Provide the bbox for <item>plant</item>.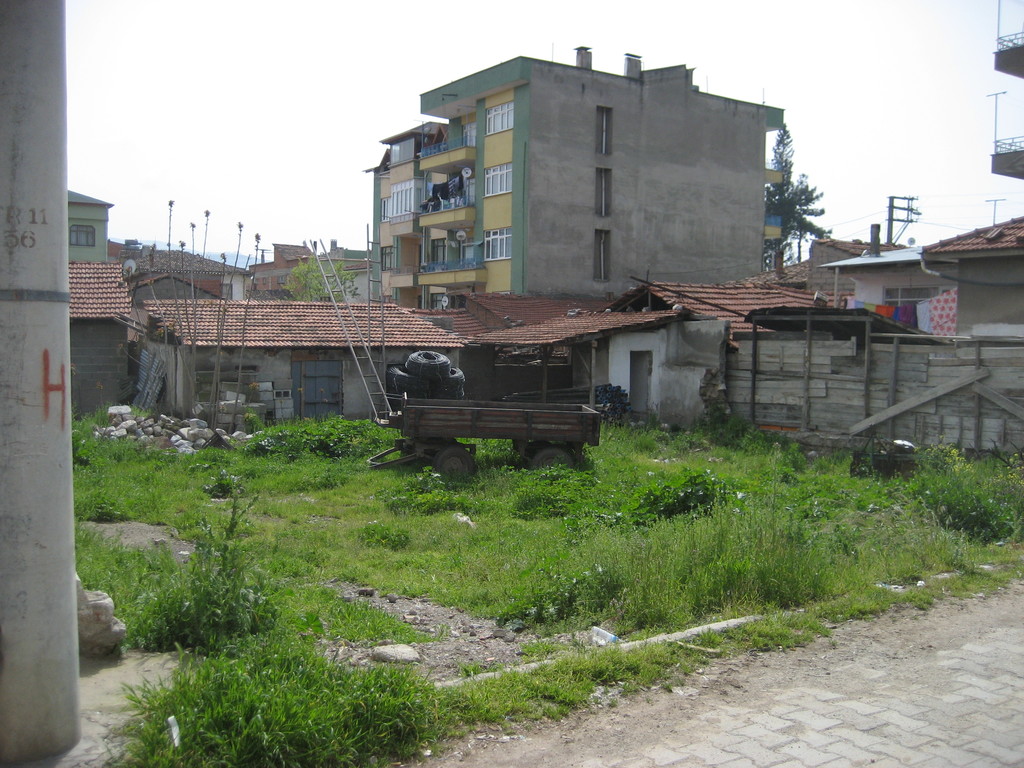
detection(103, 637, 384, 749).
